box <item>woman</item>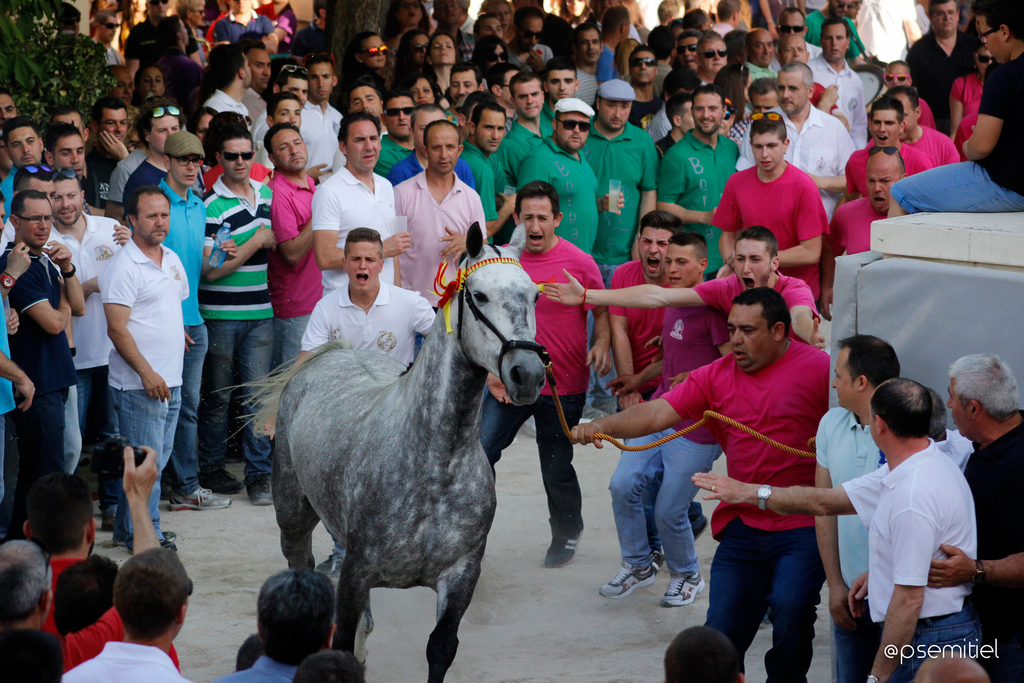
l=422, t=35, r=459, b=101
